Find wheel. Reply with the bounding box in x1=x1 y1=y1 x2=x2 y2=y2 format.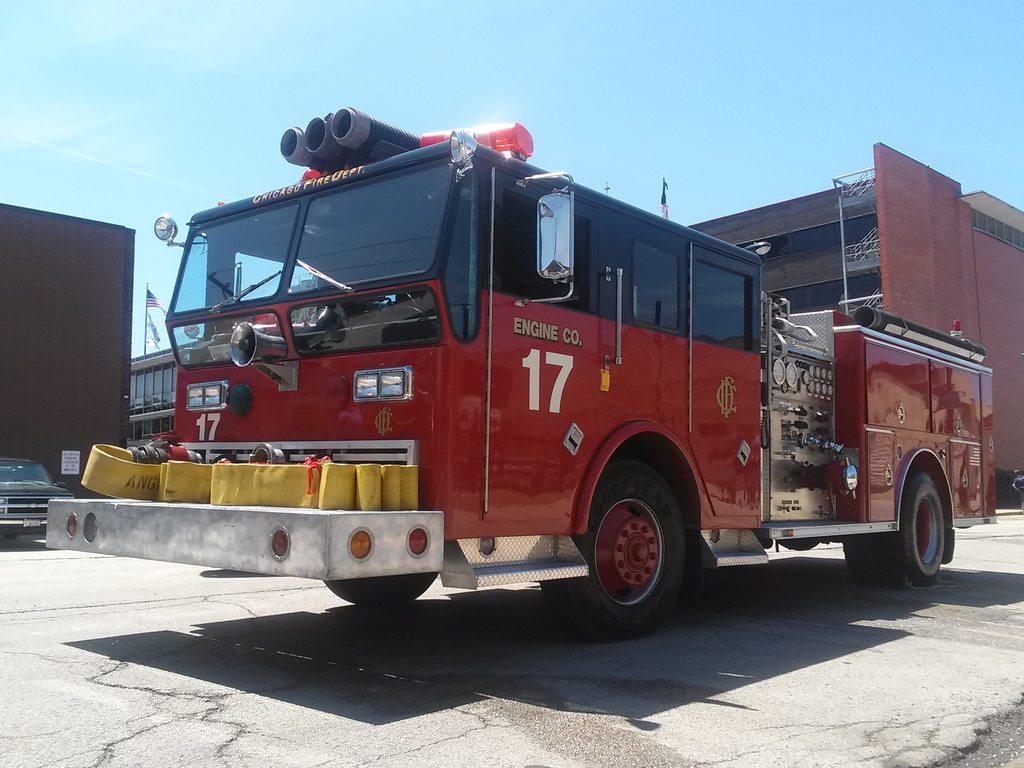
x1=582 y1=491 x2=707 y2=620.
